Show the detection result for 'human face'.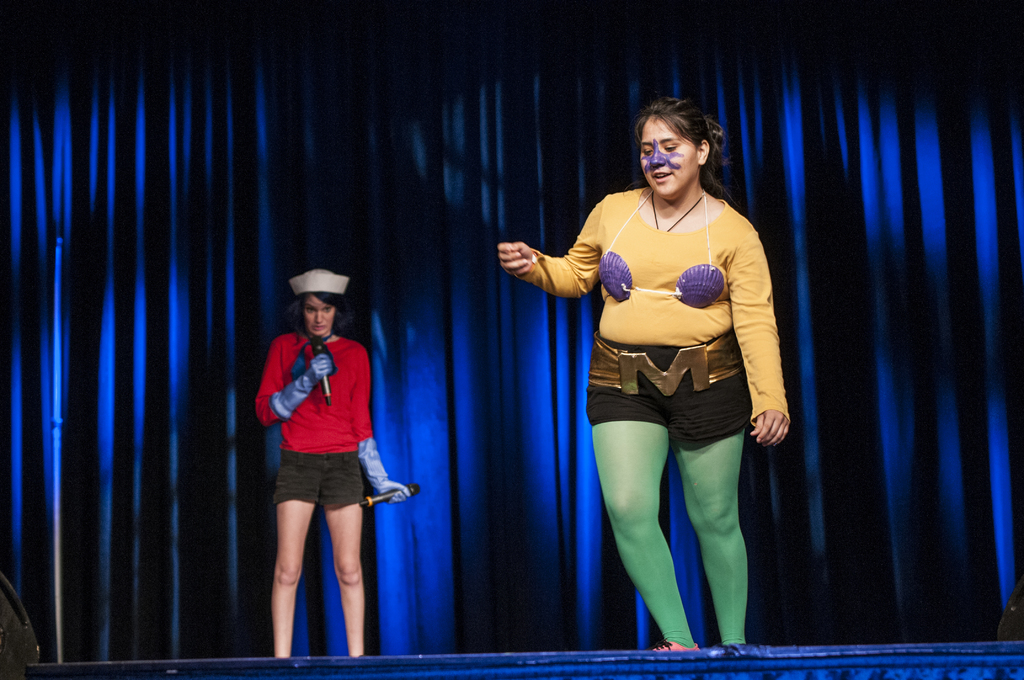
Rect(637, 113, 694, 194).
